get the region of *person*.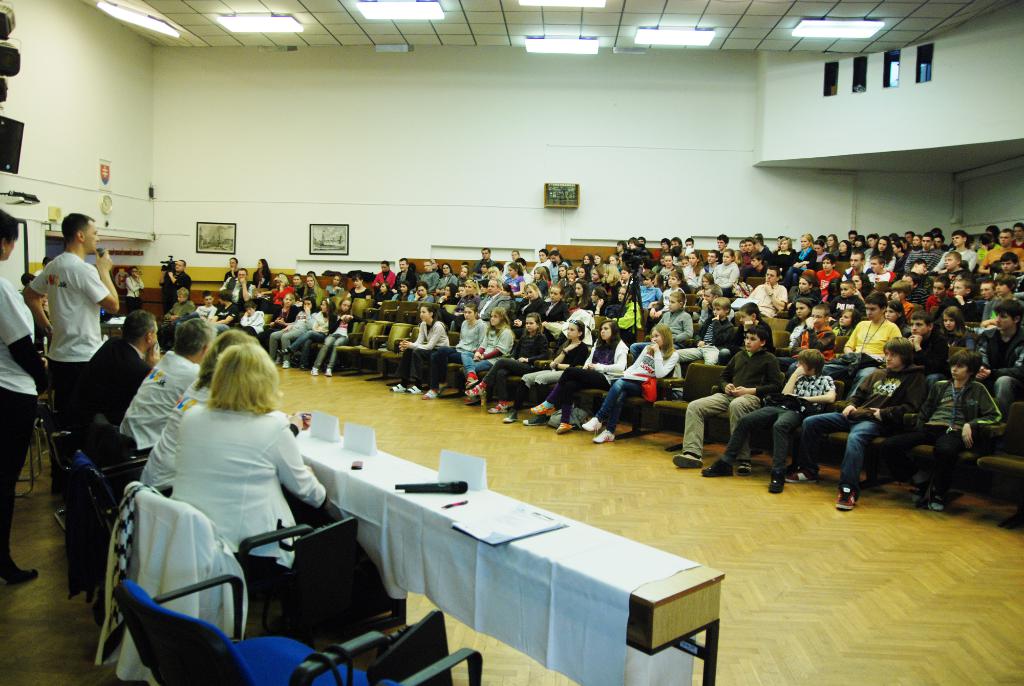
737/236/760/275.
